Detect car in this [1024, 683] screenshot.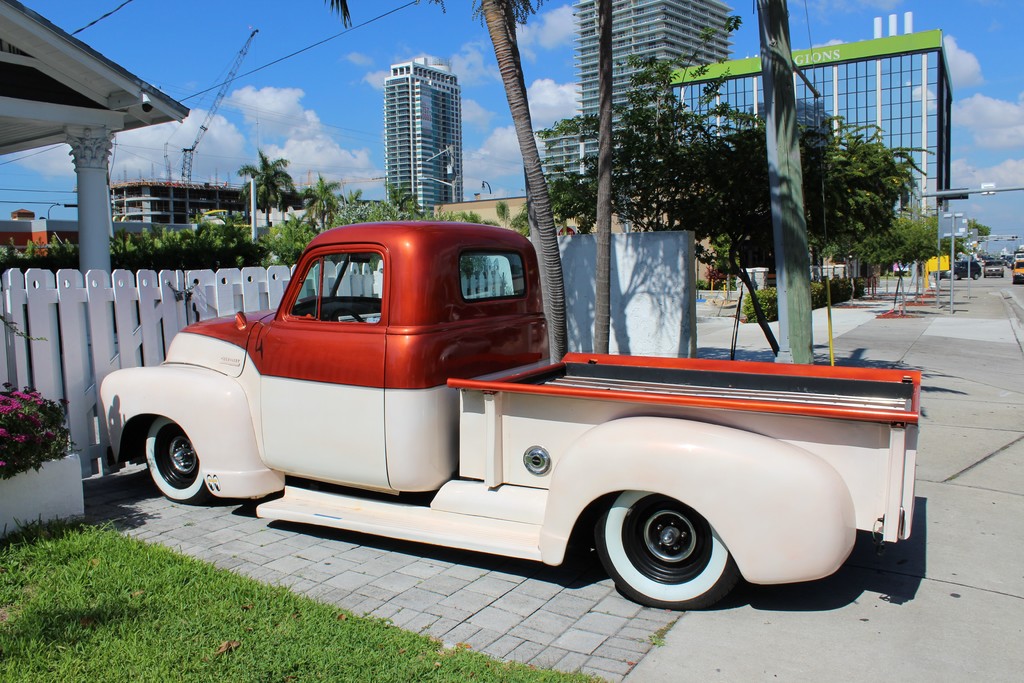
Detection: 982:259:1005:277.
